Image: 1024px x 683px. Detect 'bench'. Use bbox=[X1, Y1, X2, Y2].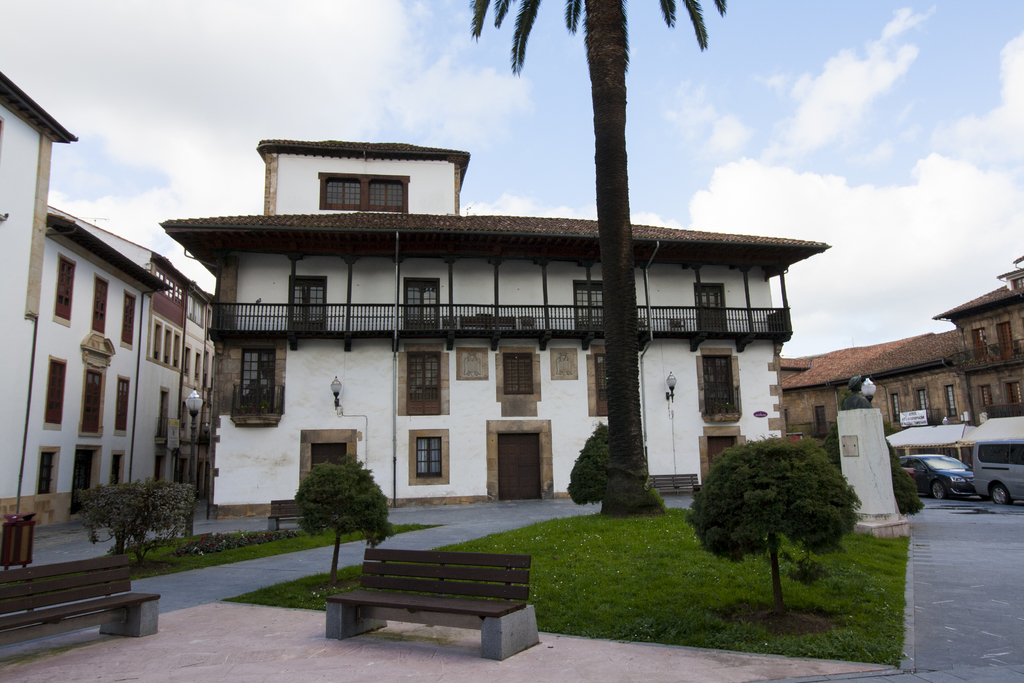
bbox=[268, 493, 307, 532].
